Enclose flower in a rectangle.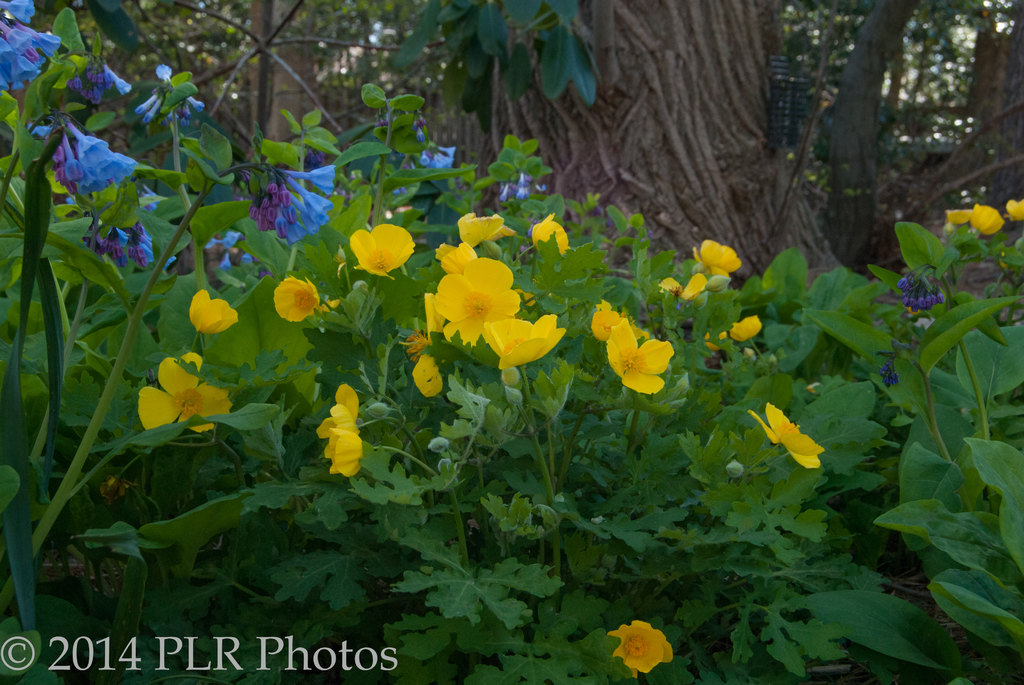
(x1=612, y1=617, x2=671, y2=683).
